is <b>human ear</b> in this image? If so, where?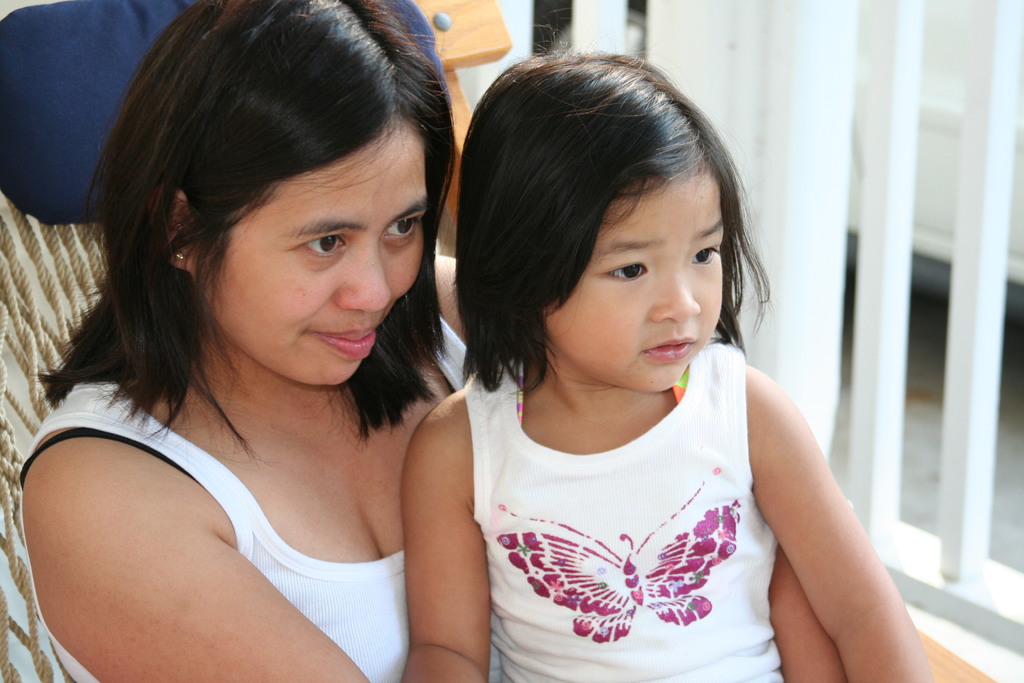
Yes, at detection(166, 193, 198, 275).
